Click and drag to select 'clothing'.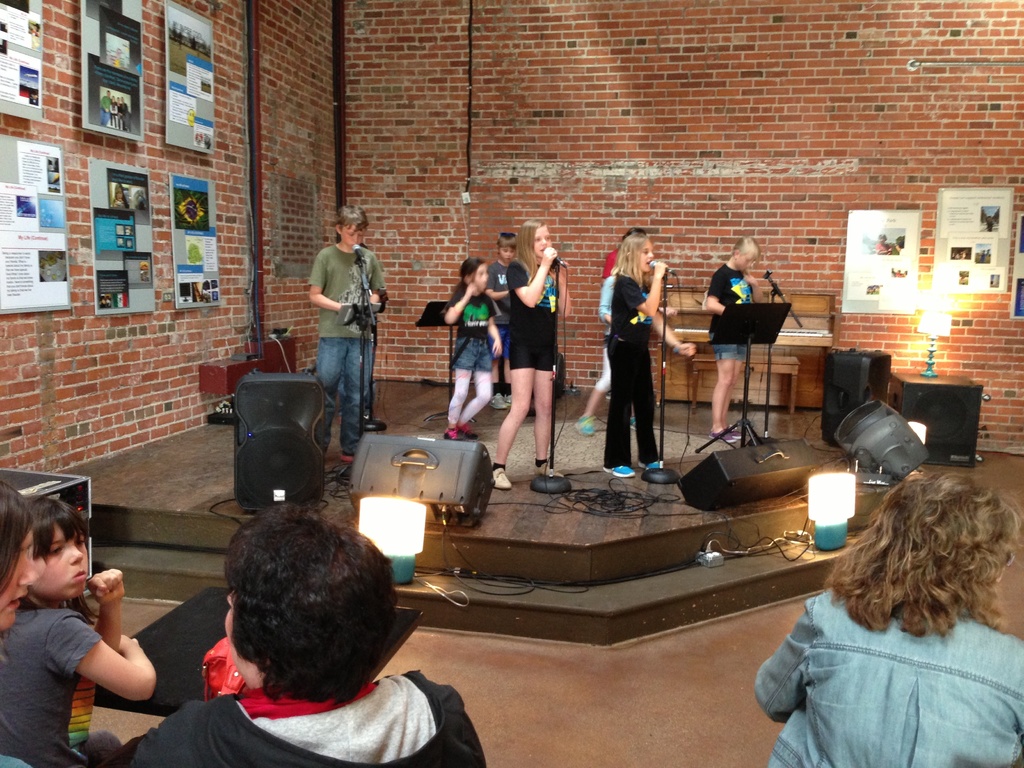
Selection: detection(599, 269, 652, 408).
